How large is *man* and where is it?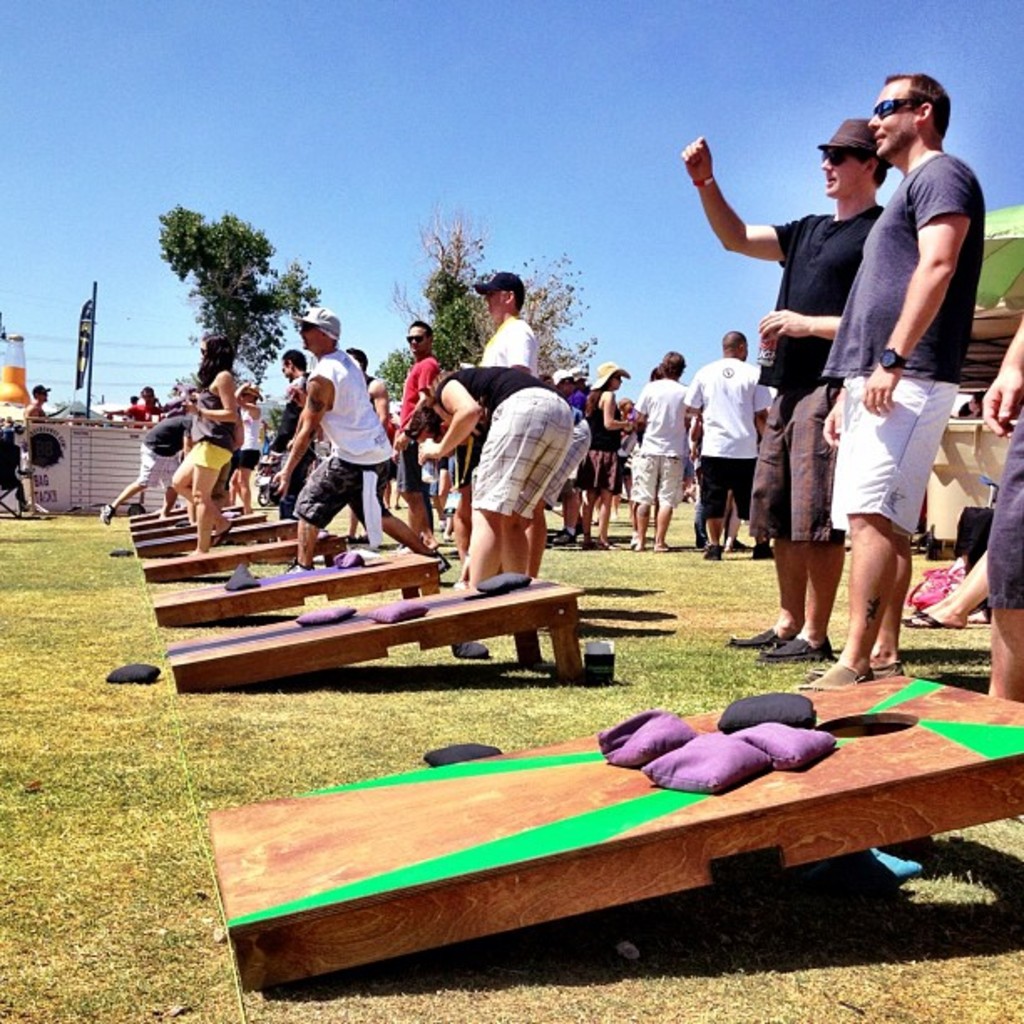
Bounding box: 793, 74, 987, 694.
